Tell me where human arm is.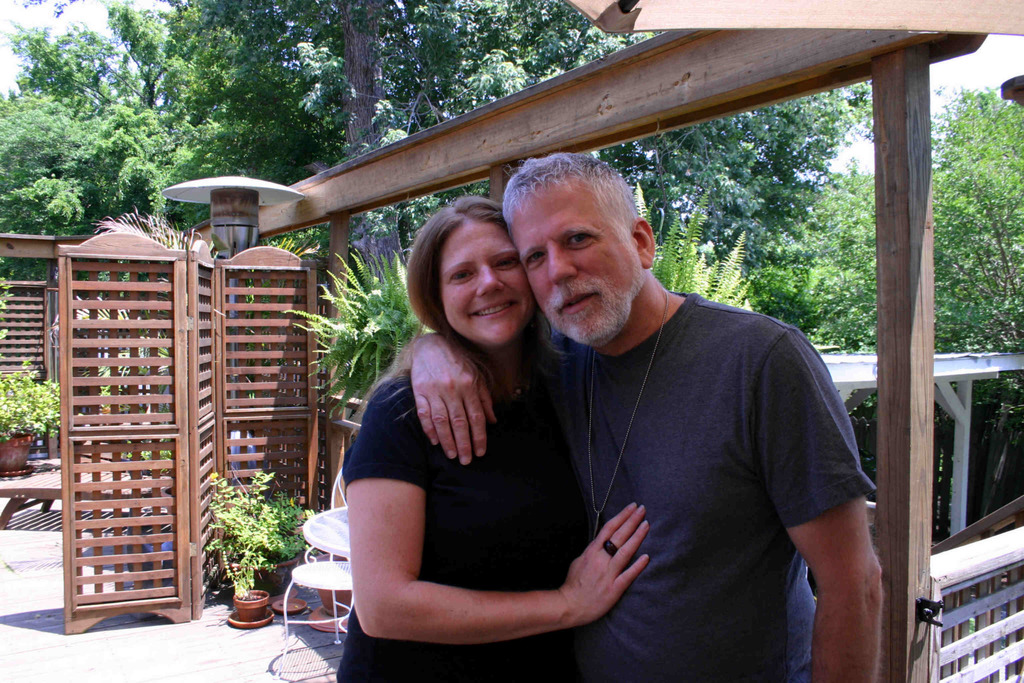
human arm is at [x1=750, y1=325, x2=885, y2=682].
